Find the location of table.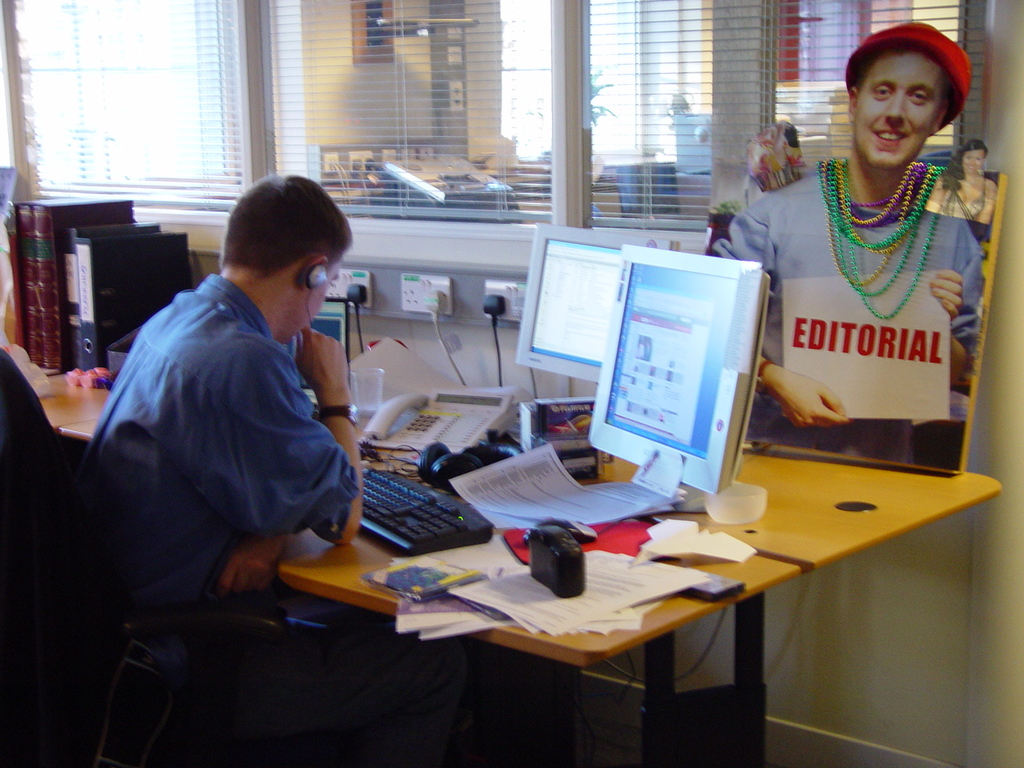
Location: Rect(66, 398, 120, 450).
